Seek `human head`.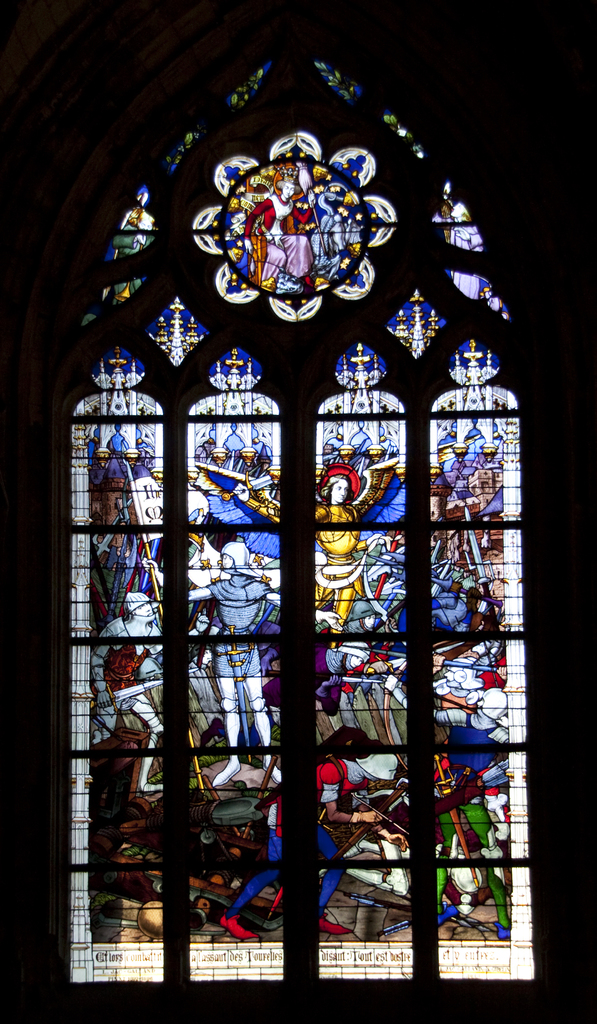
select_region(348, 751, 397, 778).
